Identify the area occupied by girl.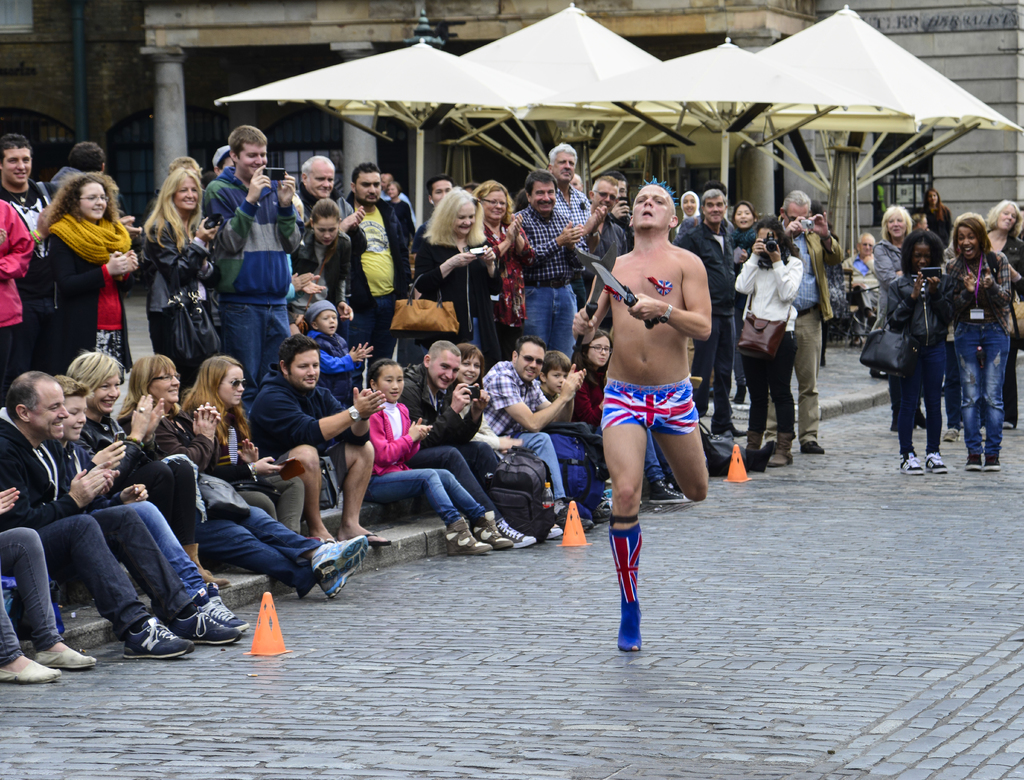
Area: [24,164,139,357].
